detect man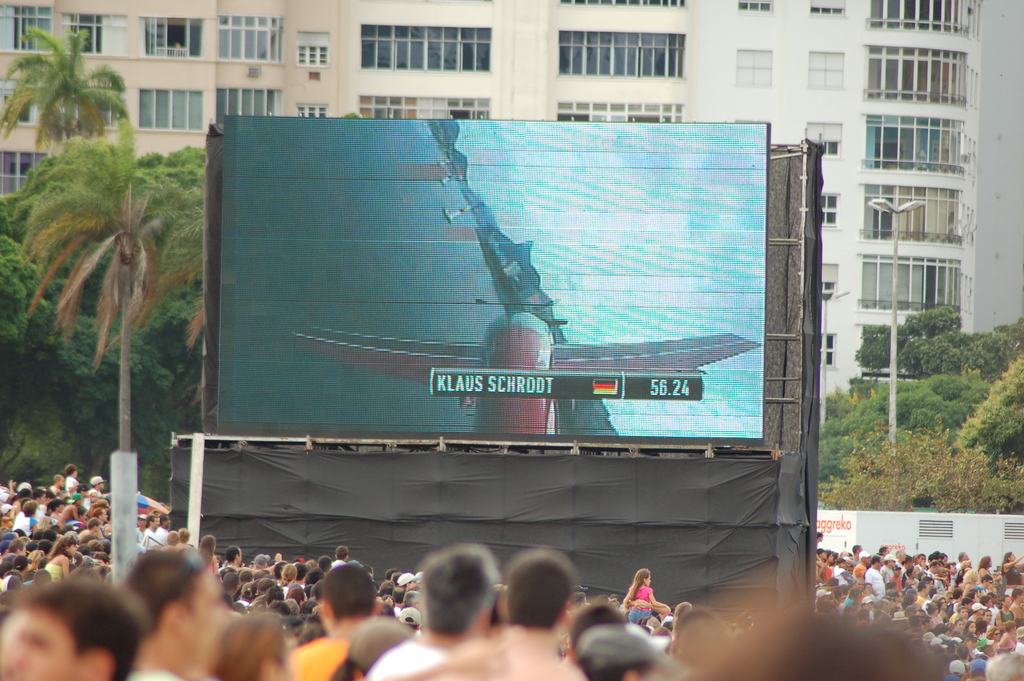
<bbox>1, 590, 143, 680</bbox>
